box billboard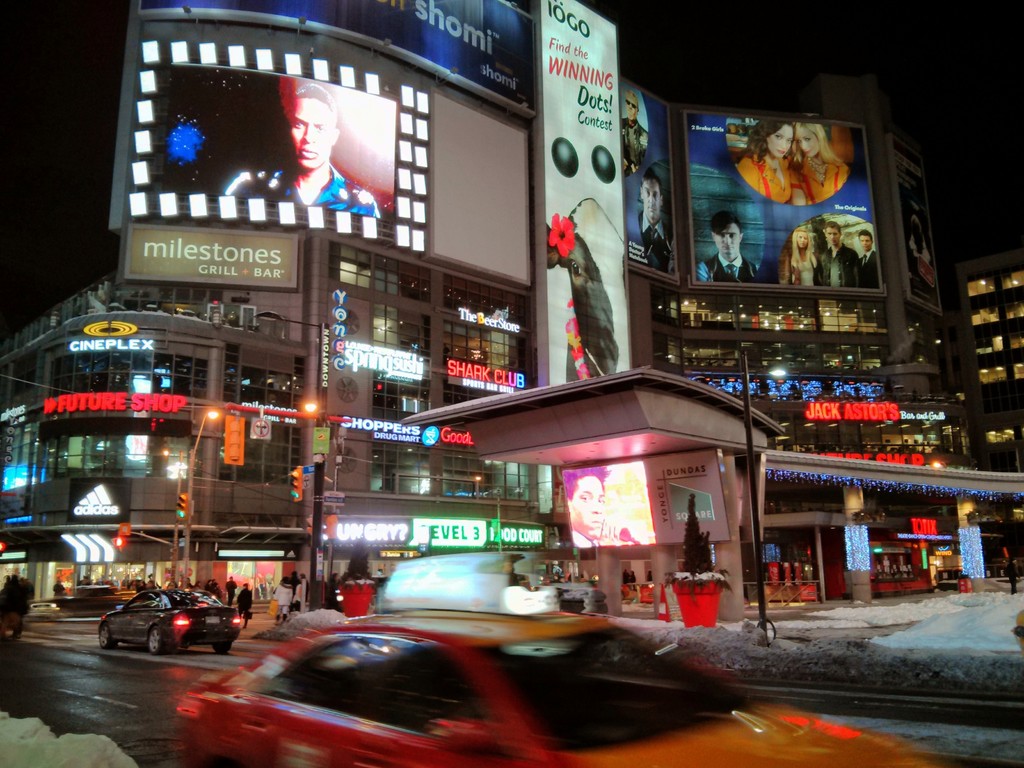
[left=128, top=224, right=300, bottom=291]
